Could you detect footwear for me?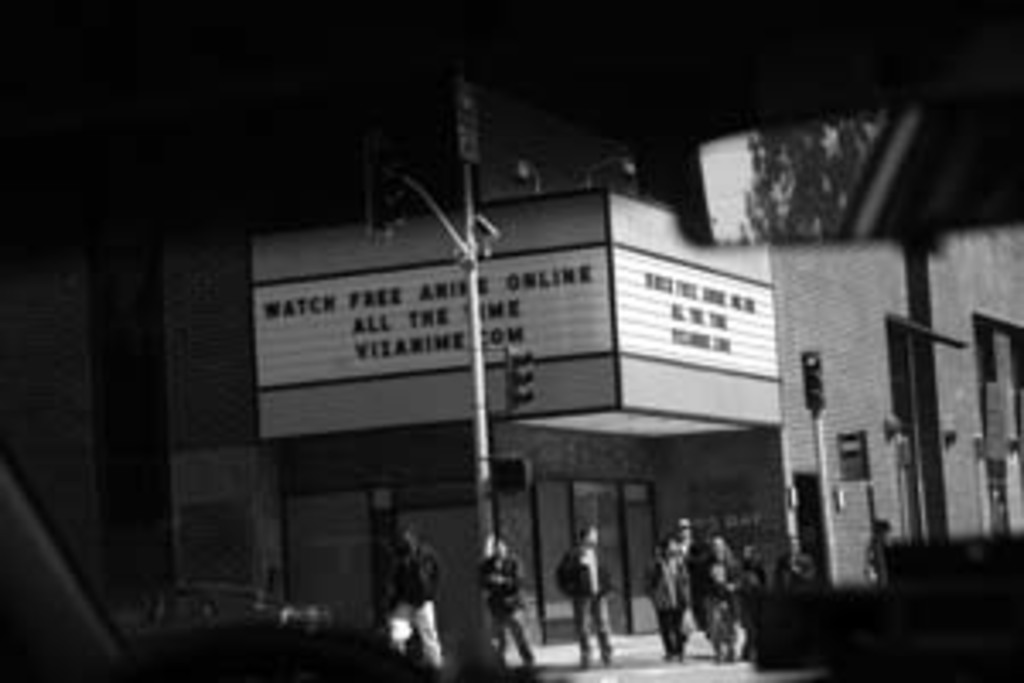
Detection result: (left=662, top=645, right=672, bottom=666).
